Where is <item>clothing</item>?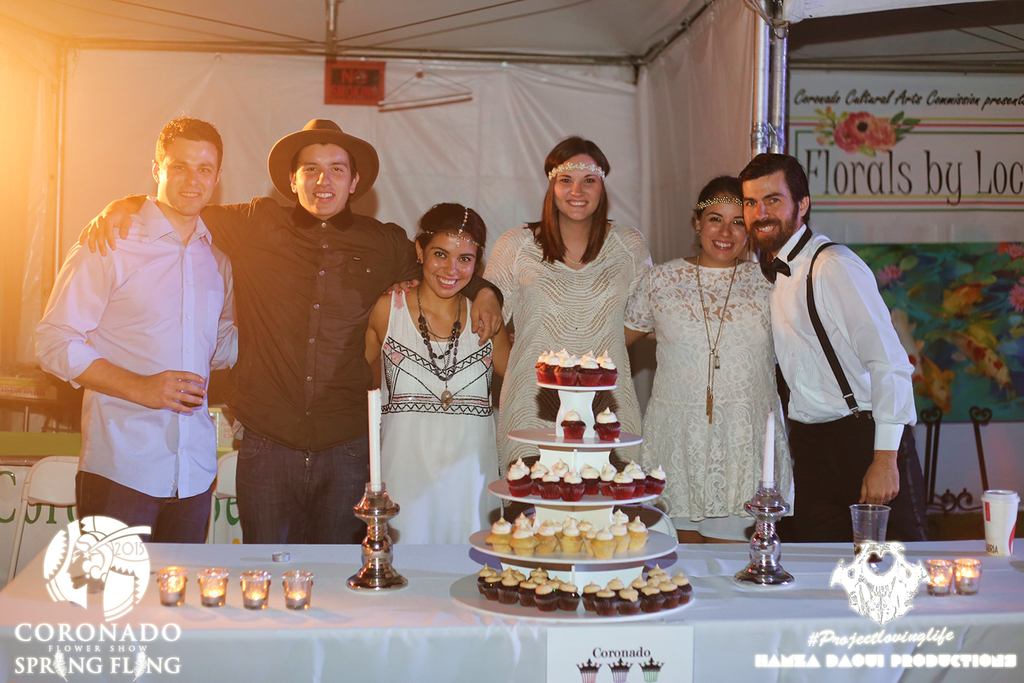
[611,256,793,541].
